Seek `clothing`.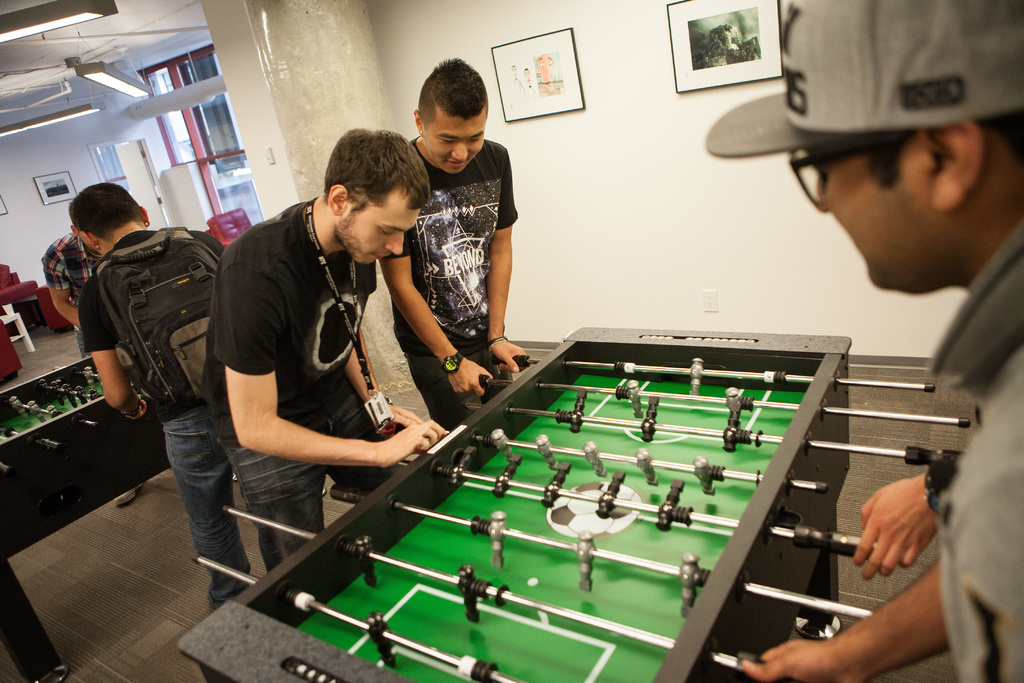
box=[924, 224, 1023, 682].
